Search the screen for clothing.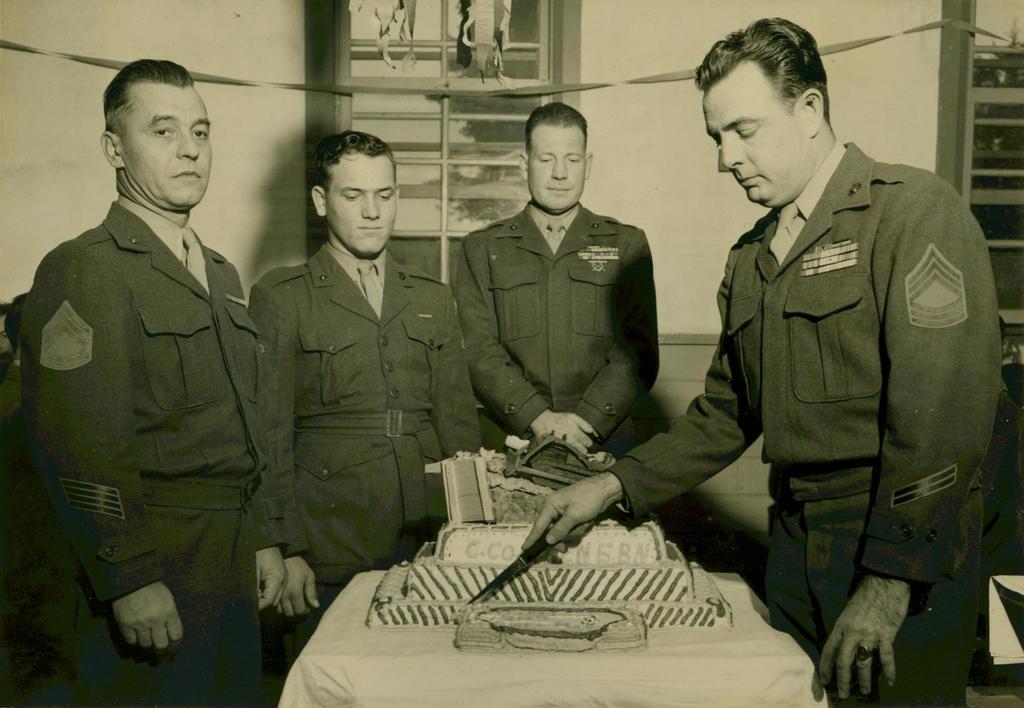
Found at (241, 251, 477, 672).
